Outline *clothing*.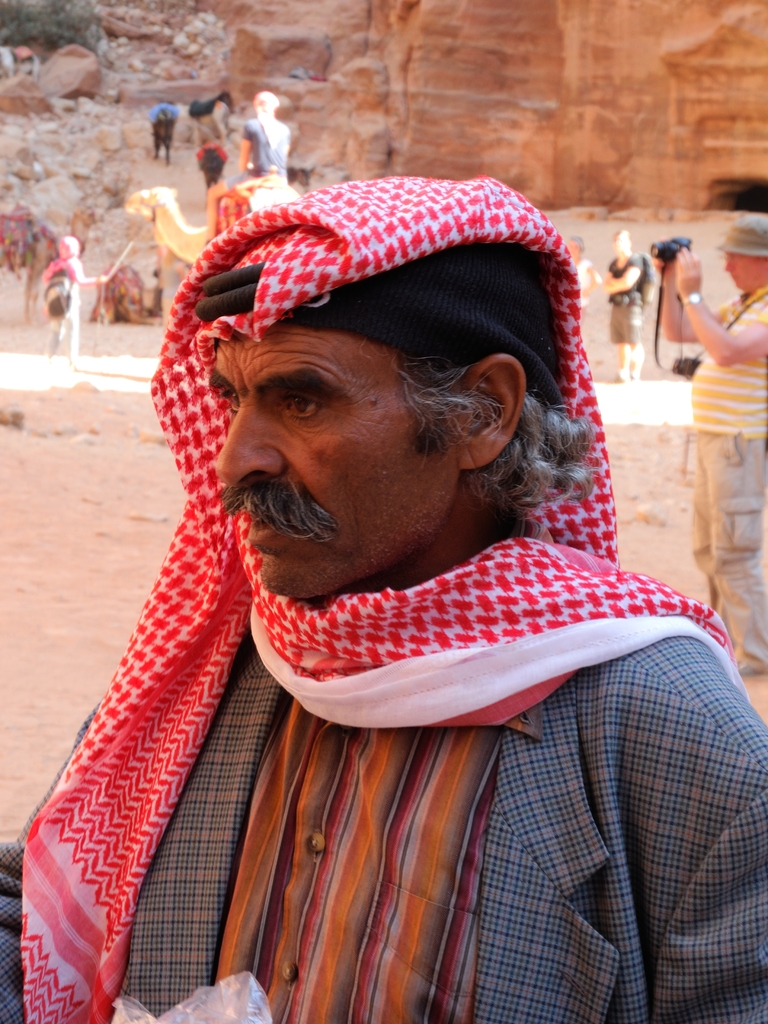
Outline: bbox(44, 234, 98, 371).
